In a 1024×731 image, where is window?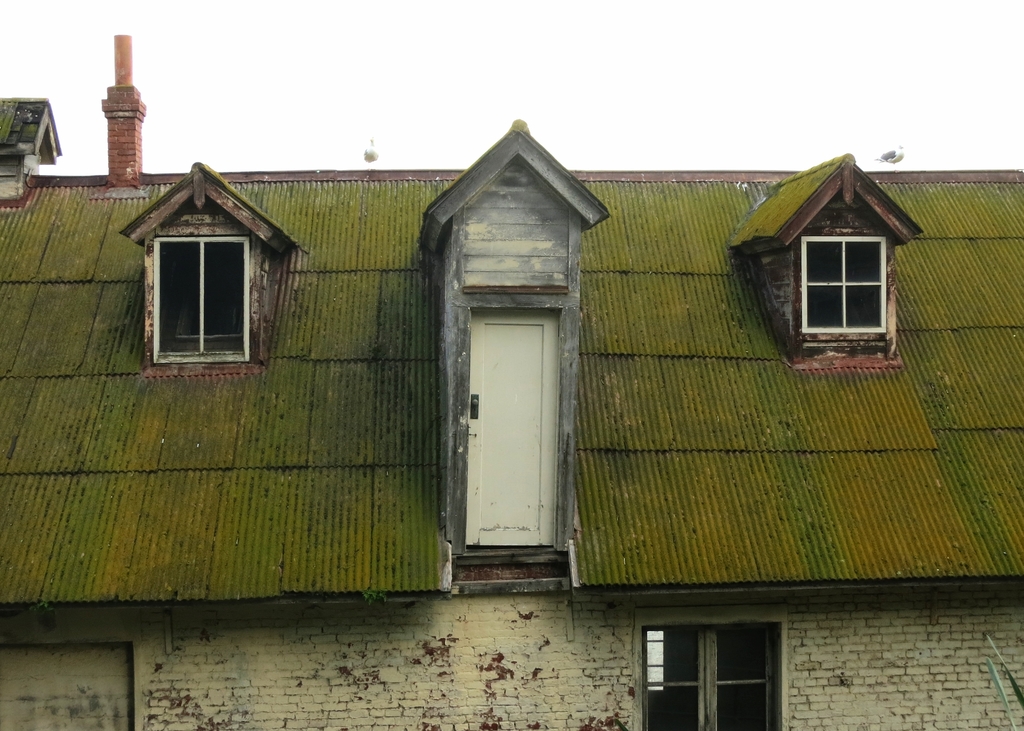
{"x1": 797, "y1": 236, "x2": 888, "y2": 335}.
